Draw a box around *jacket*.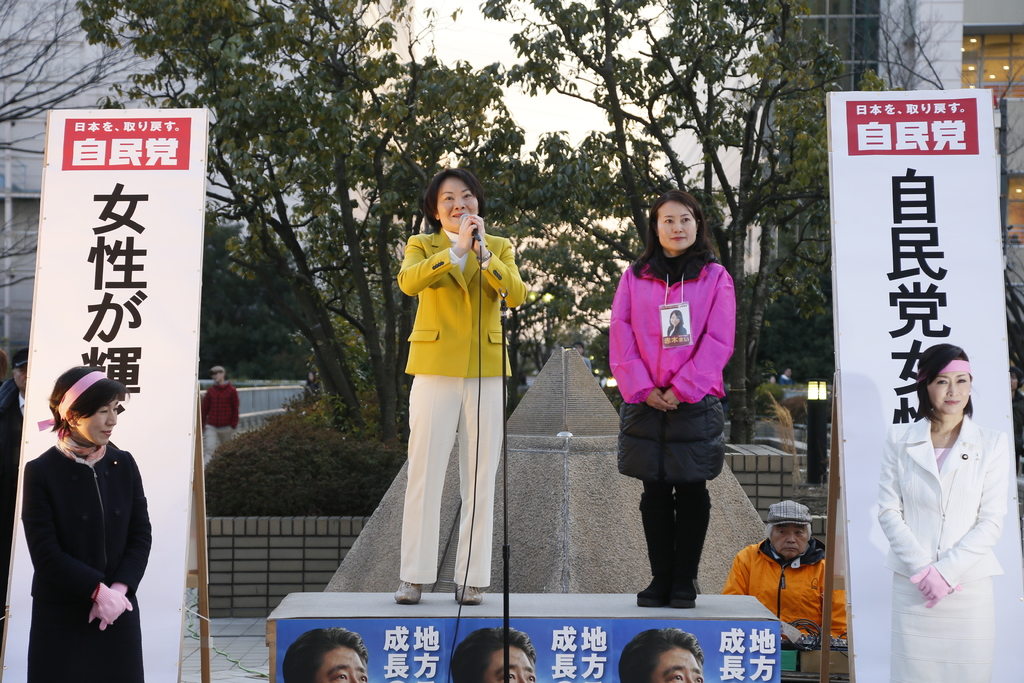
bbox(20, 388, 152, 628).
